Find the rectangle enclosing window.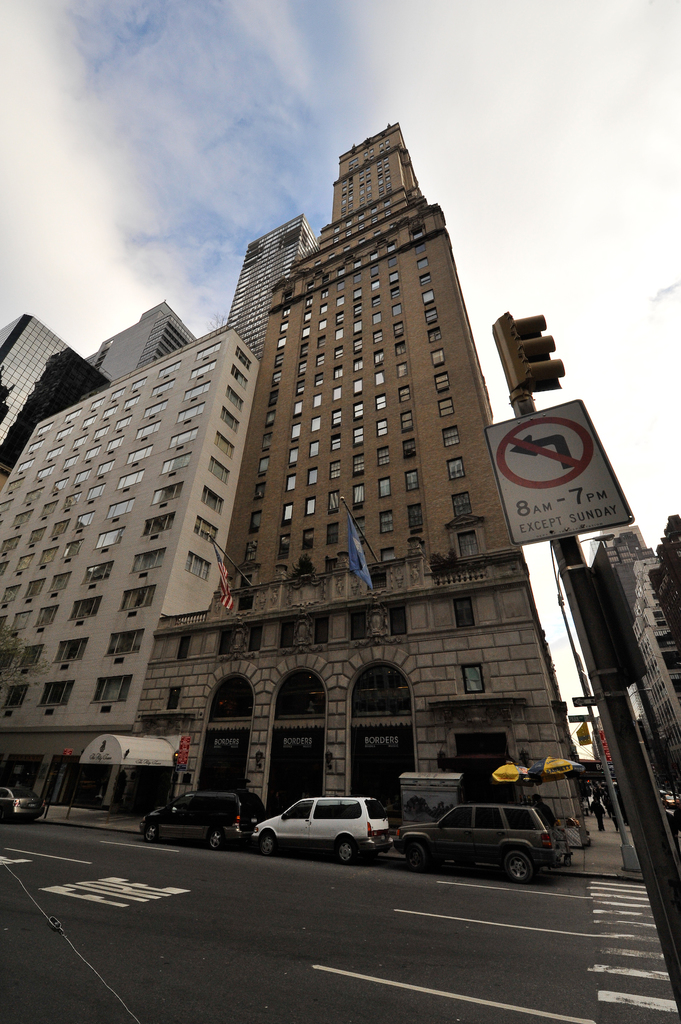
select_region(301, 527, 314, 554).
